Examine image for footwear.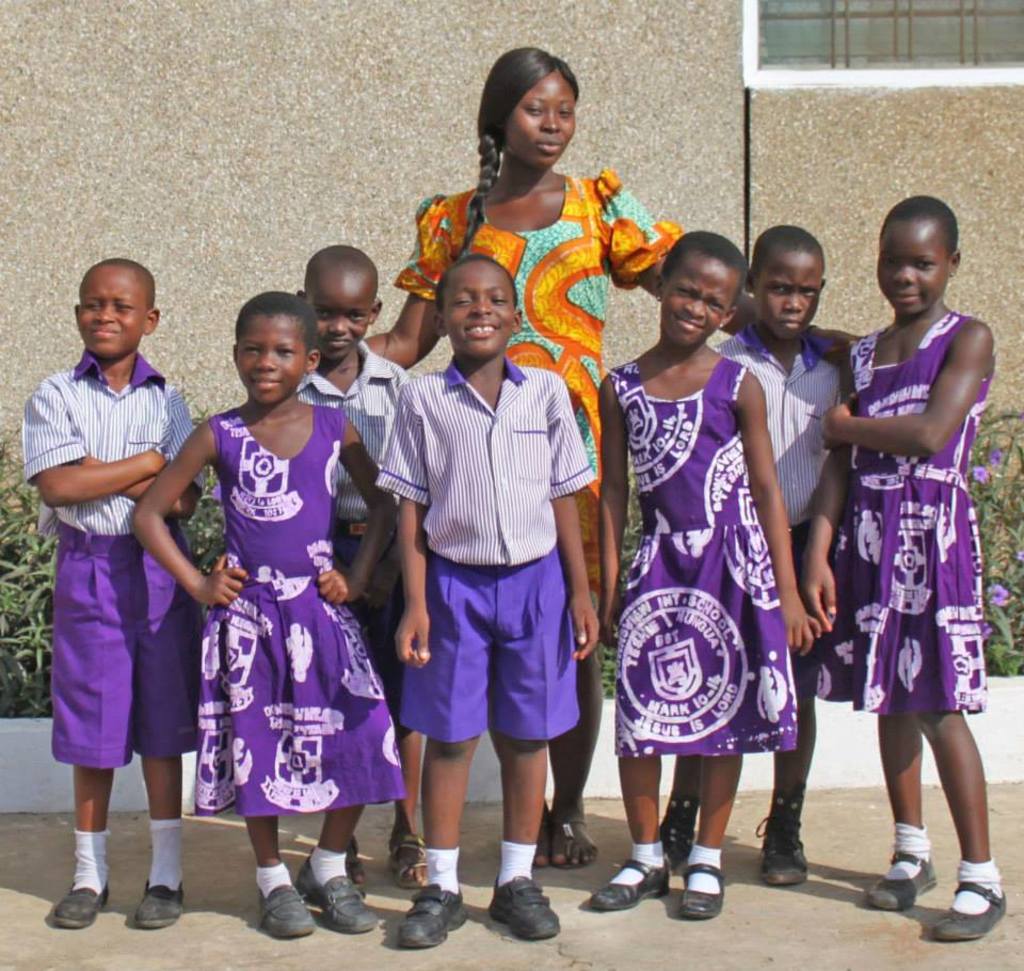
Examination result: {"x1": 659, "y1": 793, "x2": 697, "y2": 876}.
